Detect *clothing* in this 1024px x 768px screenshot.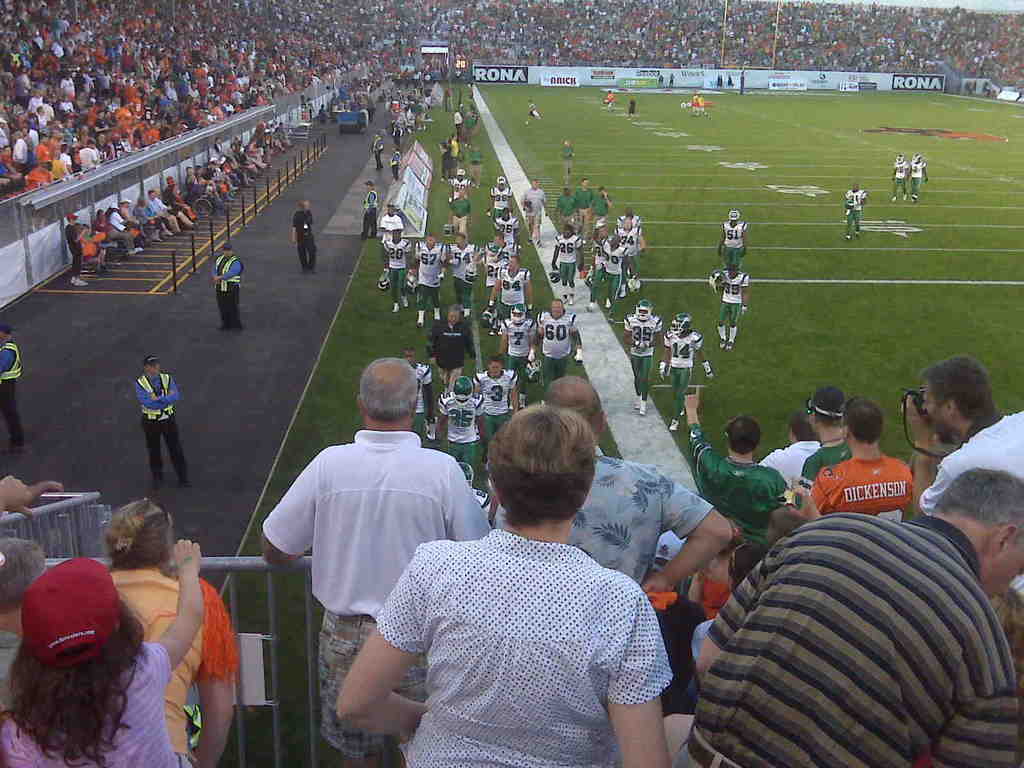
Detection: (894, 162, 906, 195).
